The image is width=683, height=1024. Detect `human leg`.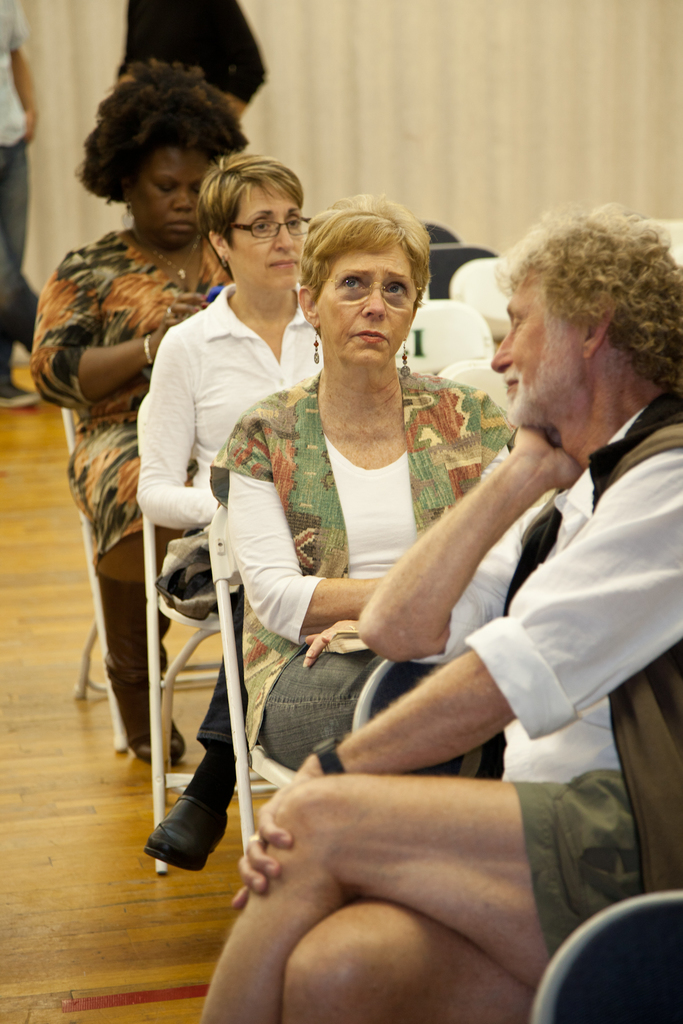
Detection: 201/764/628/1023.
